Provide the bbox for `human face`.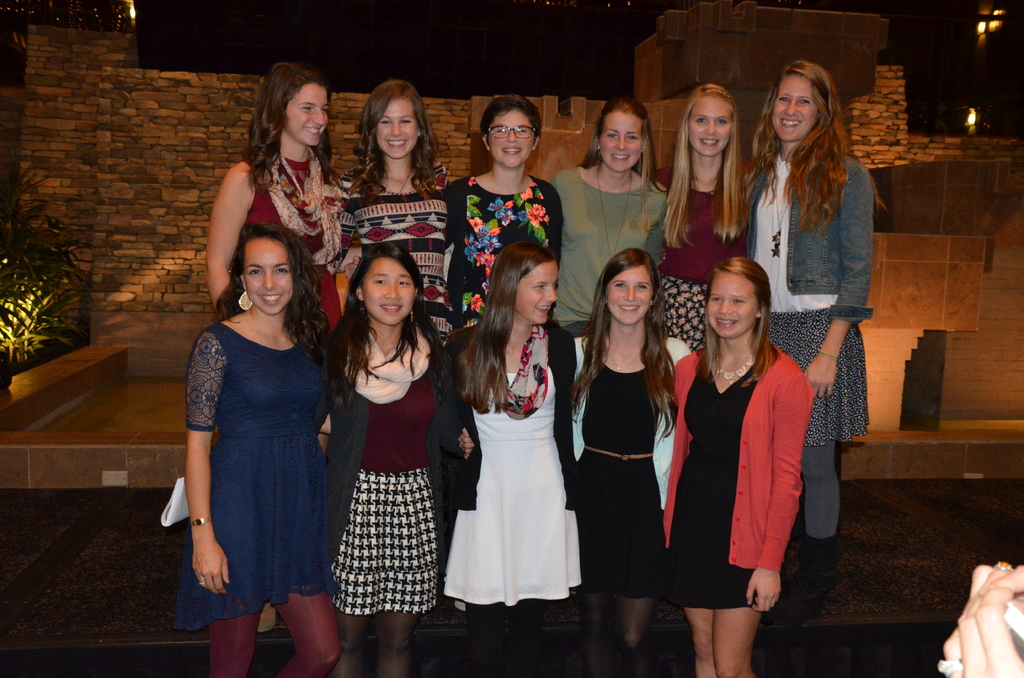
x1=601 y1=113 x2=646 y2=171.
